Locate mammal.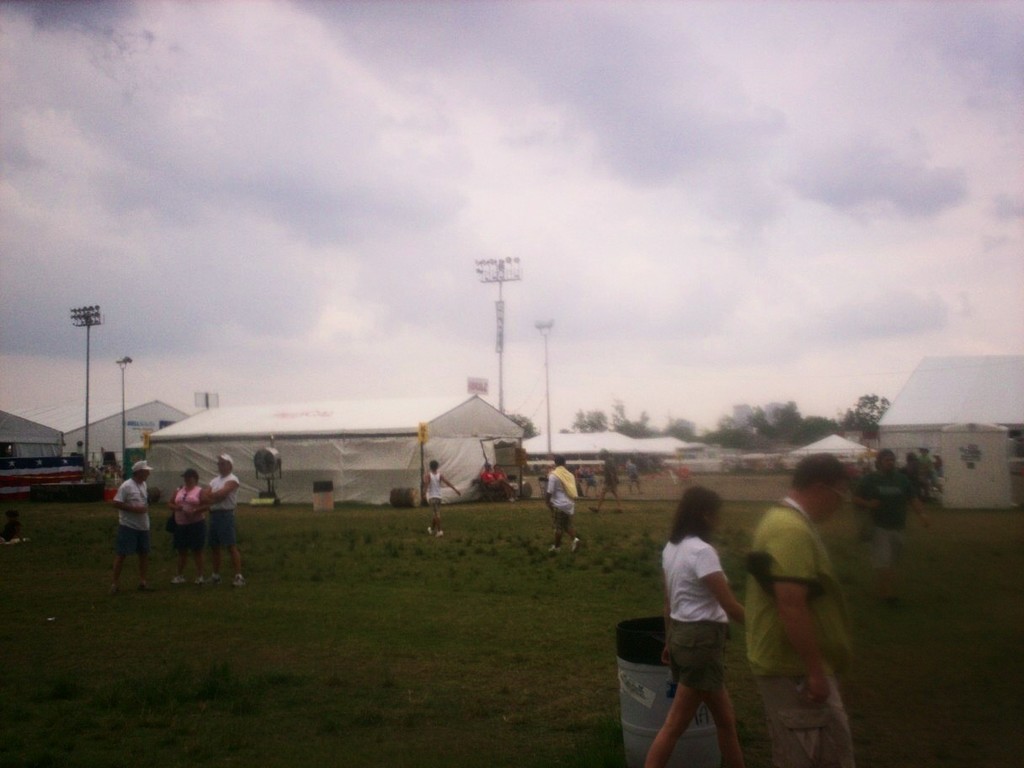
Bounding box: select_region(544, 454, 582, 555).
